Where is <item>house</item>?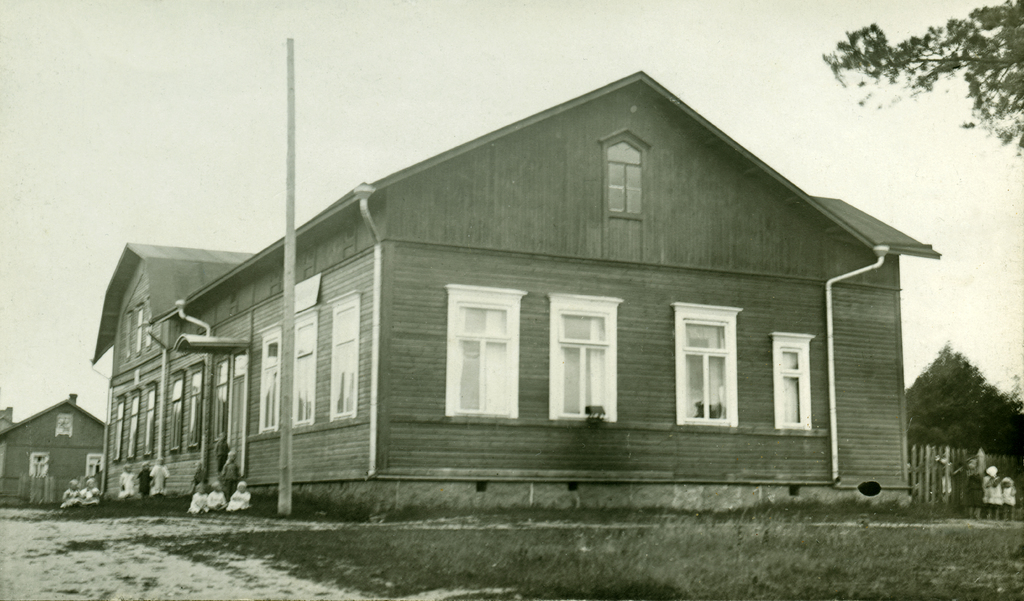
0 392 107 511.
